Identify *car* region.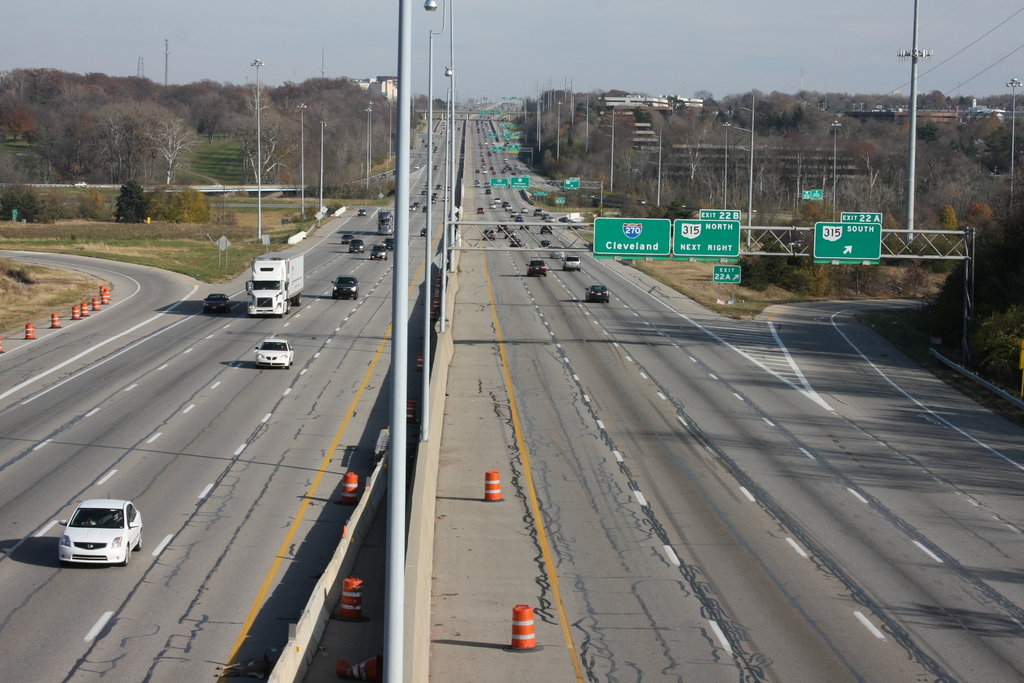
Region: x1=477, y1=183, x2=478, y2=186.
